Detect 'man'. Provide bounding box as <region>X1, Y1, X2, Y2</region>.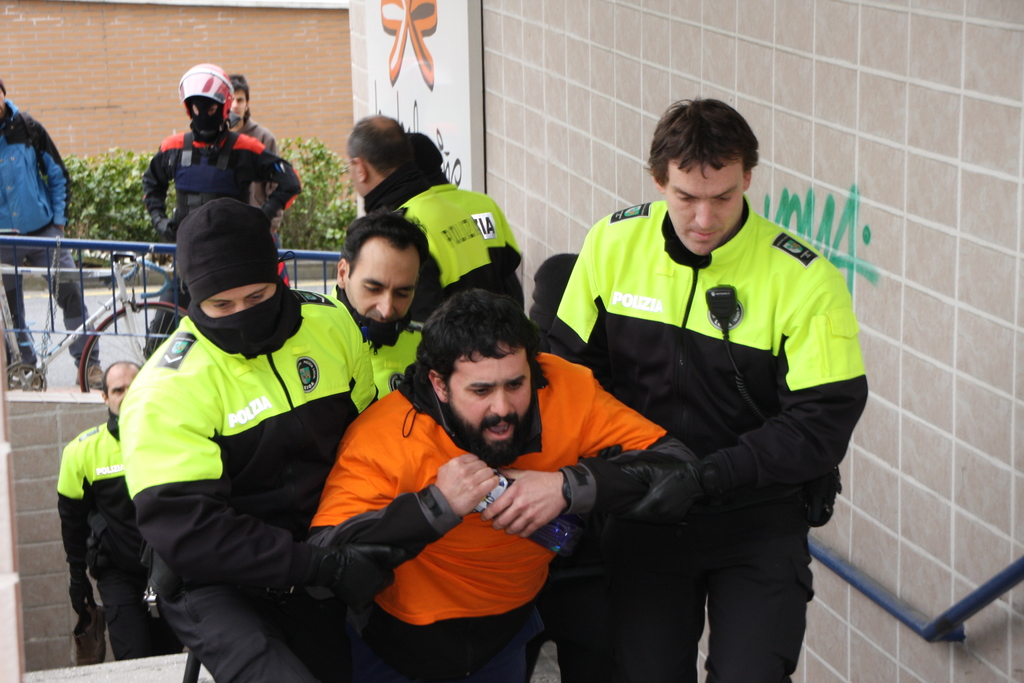
<region>0, 78, 104, 388</region>.
